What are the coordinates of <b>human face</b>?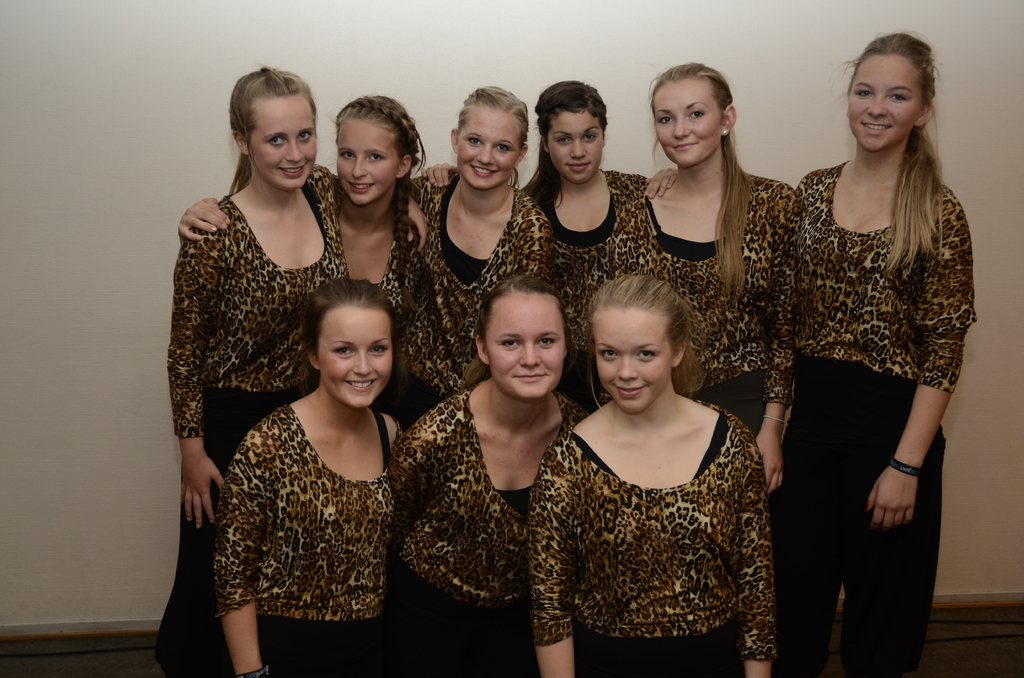
[337,115,401,205].
